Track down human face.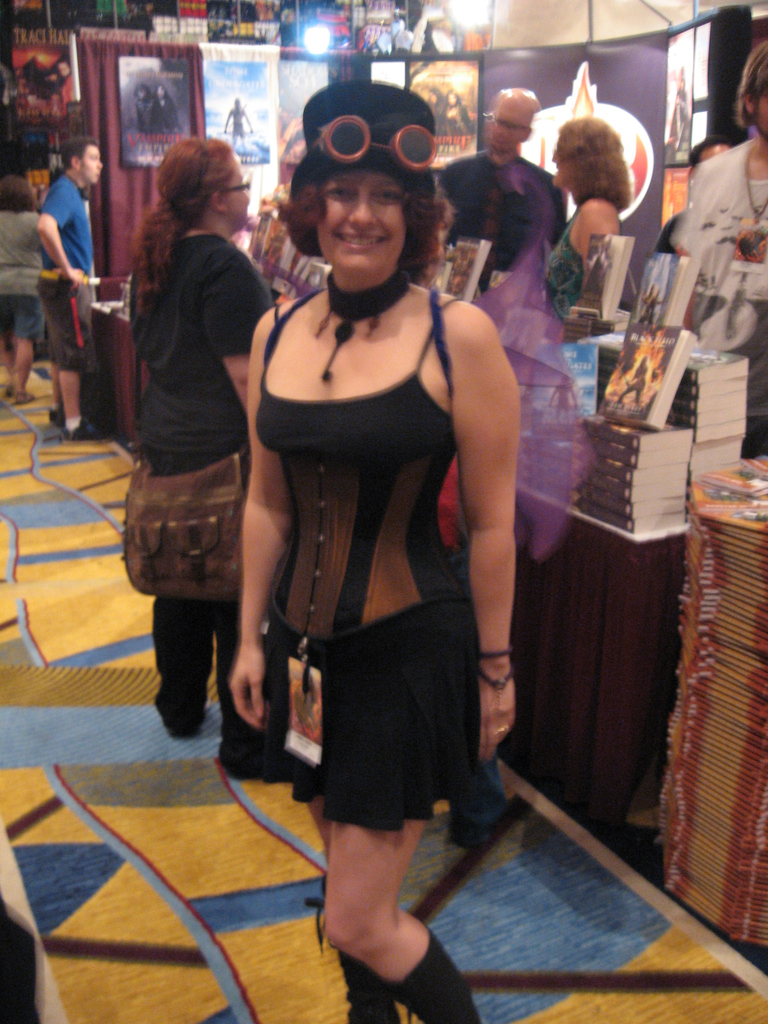
Tracked to <box>316,168,399,268</box>.
